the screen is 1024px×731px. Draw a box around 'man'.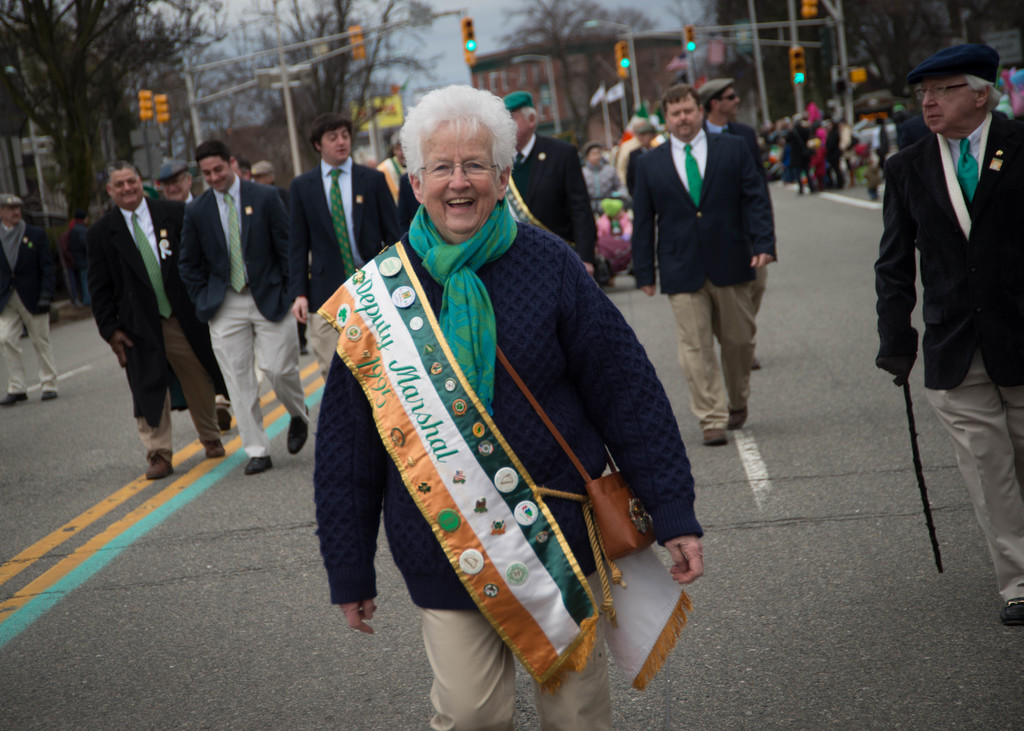
(left=179, top=138, right=312, bottom=475).
